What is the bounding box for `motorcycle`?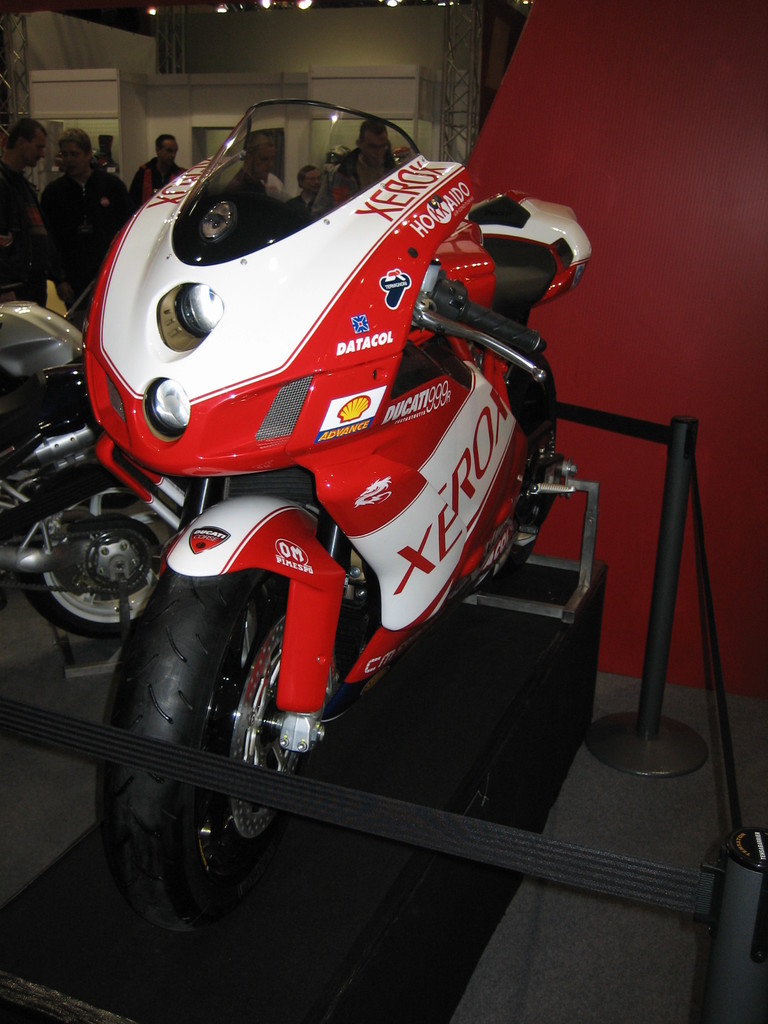
rect(15, 92, 646, 968).
